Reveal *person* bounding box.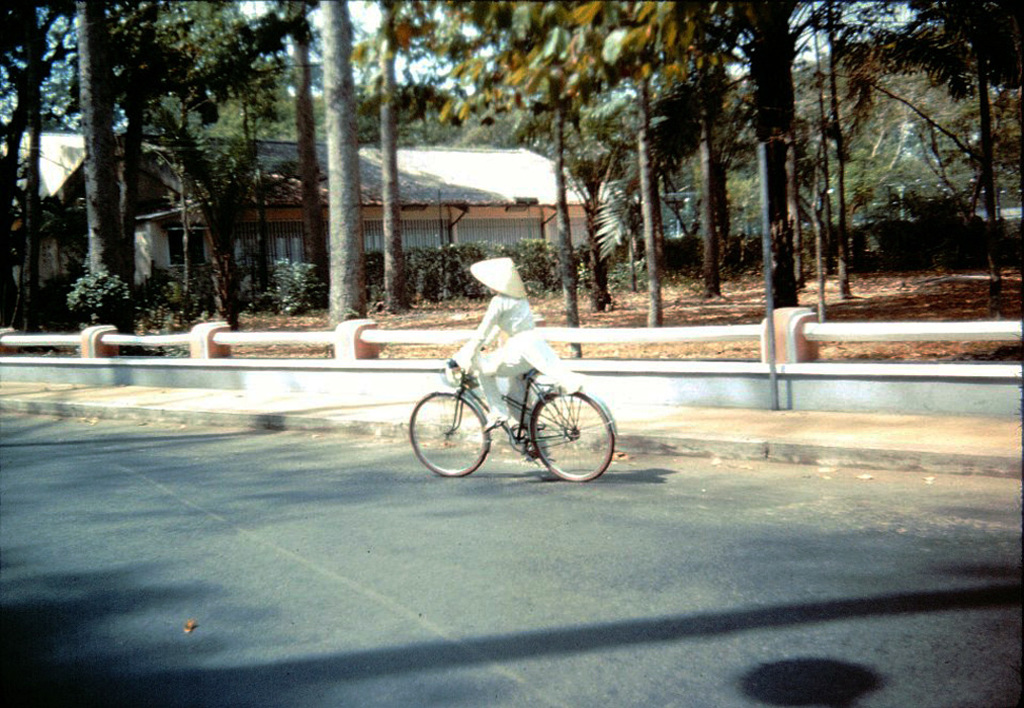
Revealed: {"x1": 429, "y1": 244, "x2": 583, "y2": 470}.
